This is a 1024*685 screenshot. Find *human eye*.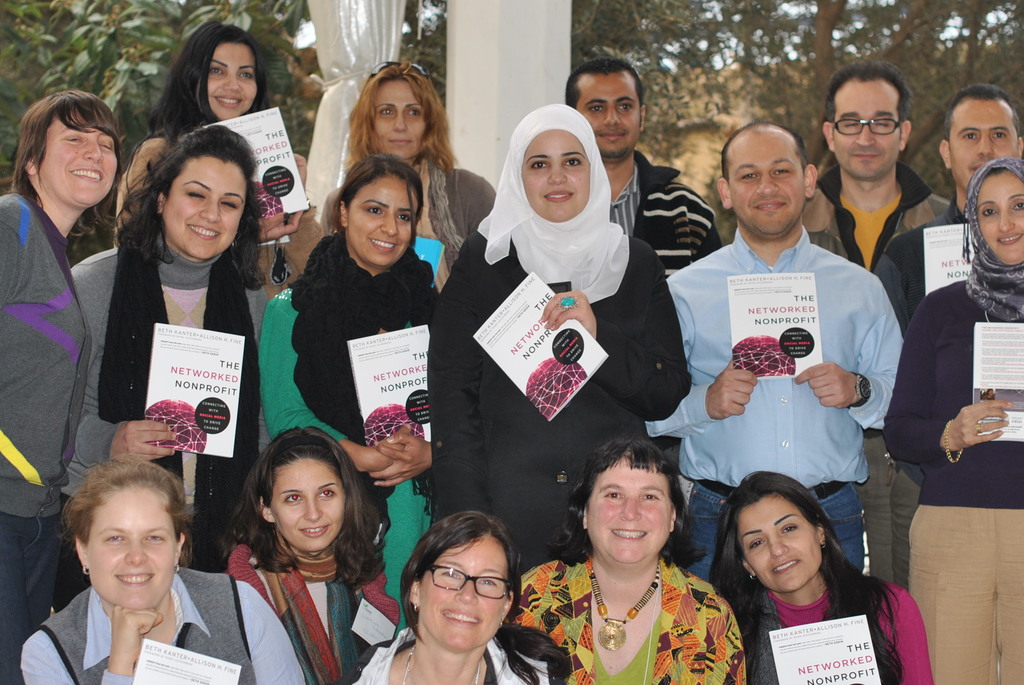
Bounding box: locate(561, 159, 581, 169).
